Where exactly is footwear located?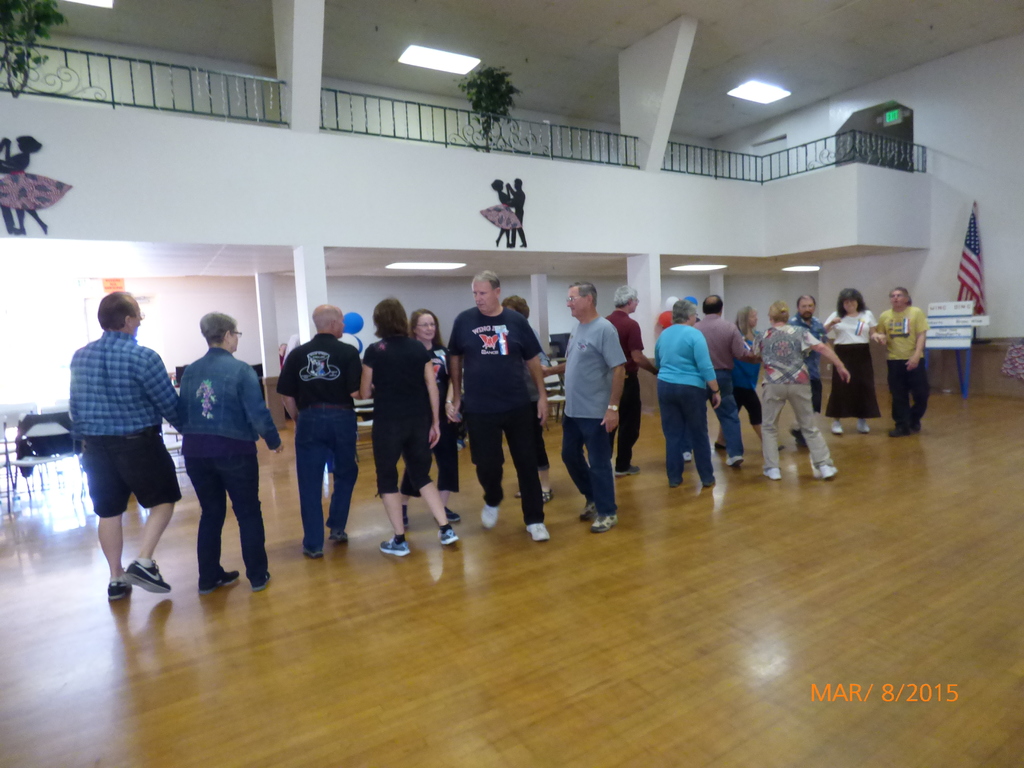
Its bounding box is (329,528,350,541).
